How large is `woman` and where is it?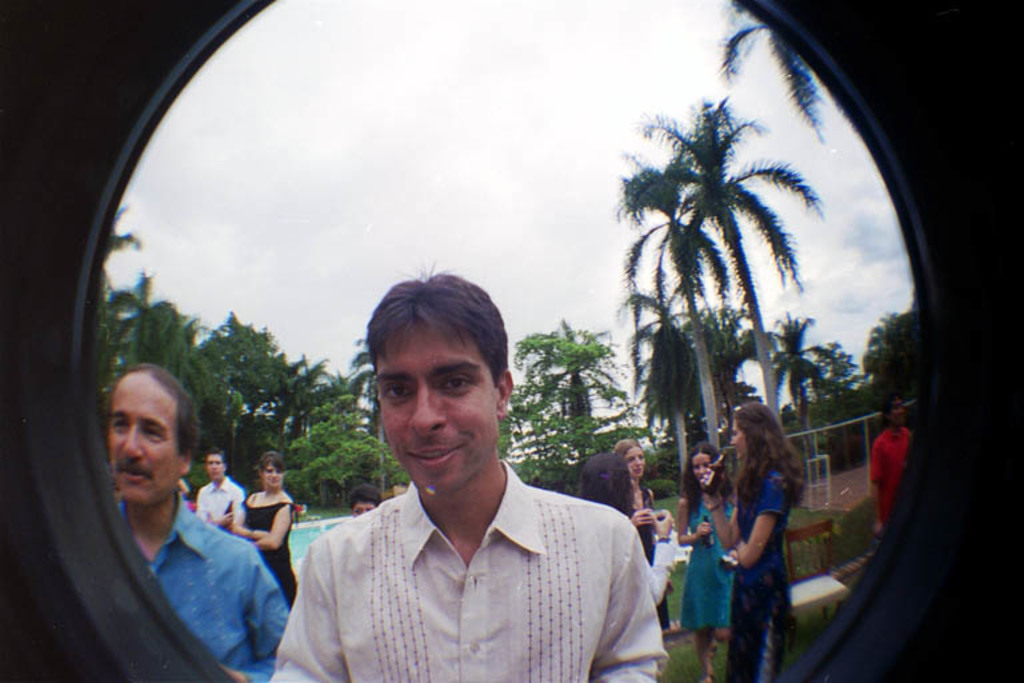
Bounding box: select_region(231, 448, 296, 615).
